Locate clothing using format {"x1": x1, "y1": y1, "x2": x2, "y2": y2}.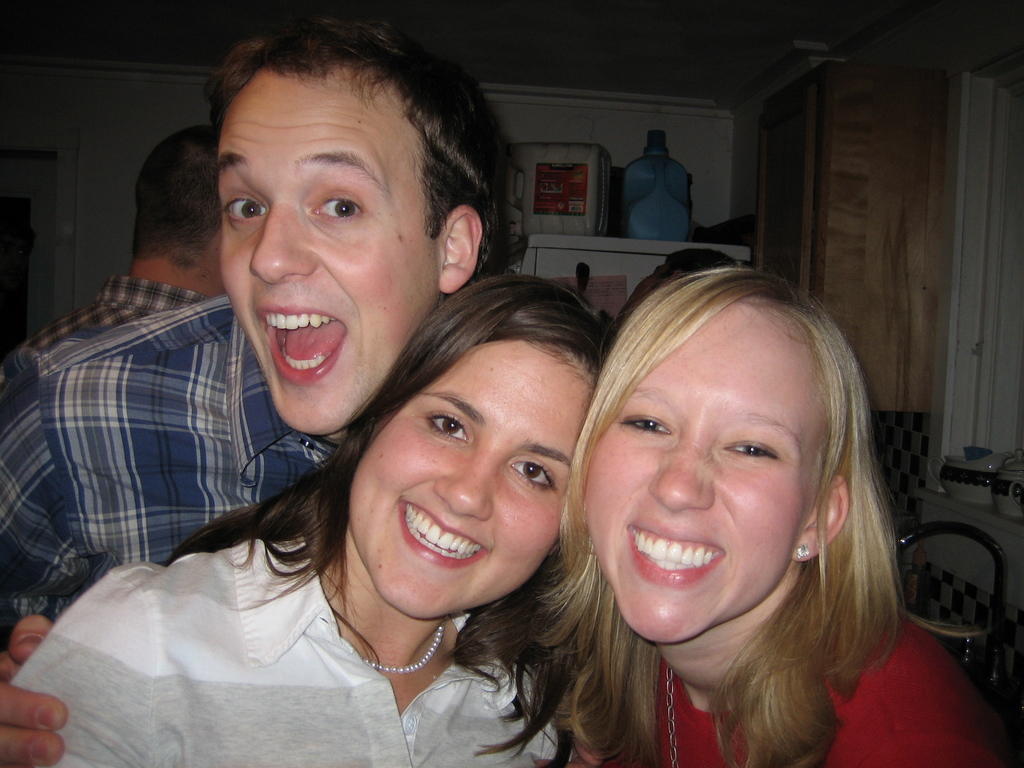
{"x1": 0, "y1": 226, "x2": 428, "y2": 696}.
